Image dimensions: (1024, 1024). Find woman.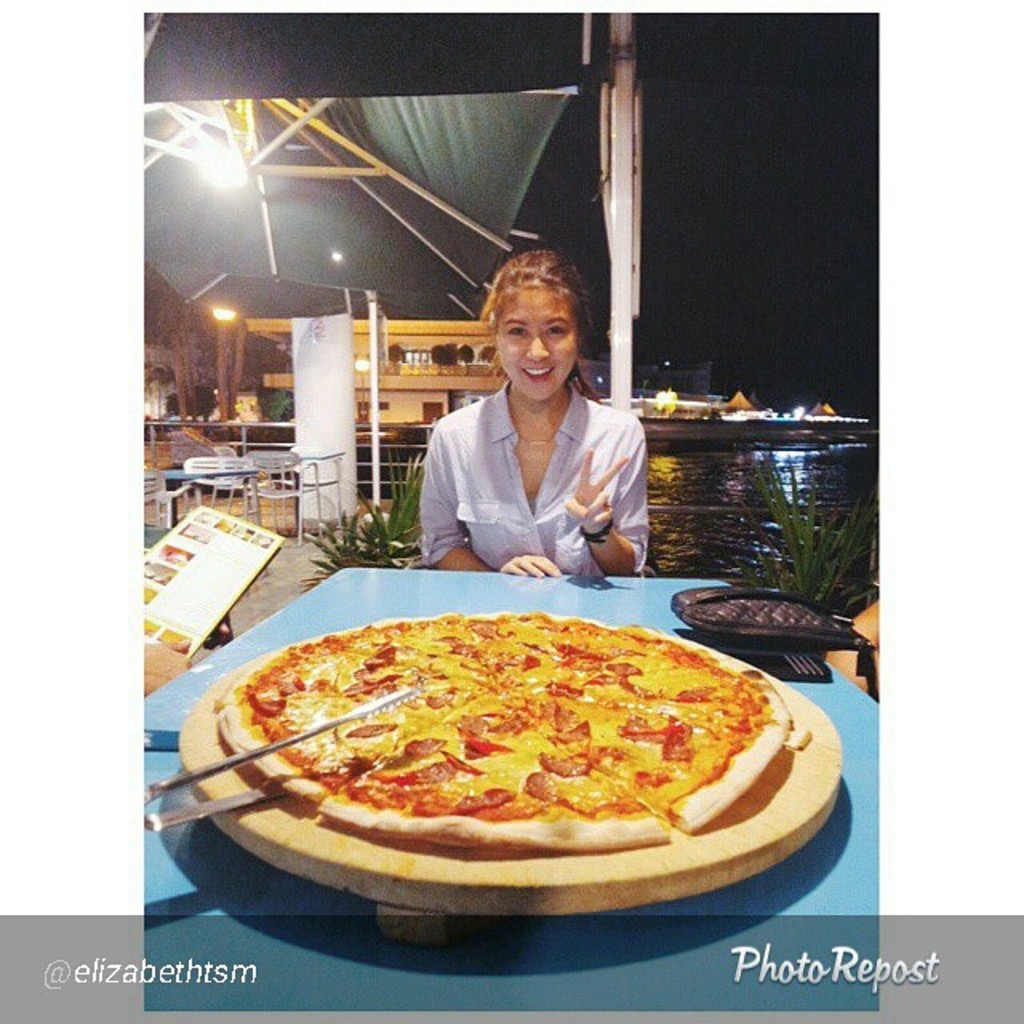
locate(418, 243, 645, 576).
